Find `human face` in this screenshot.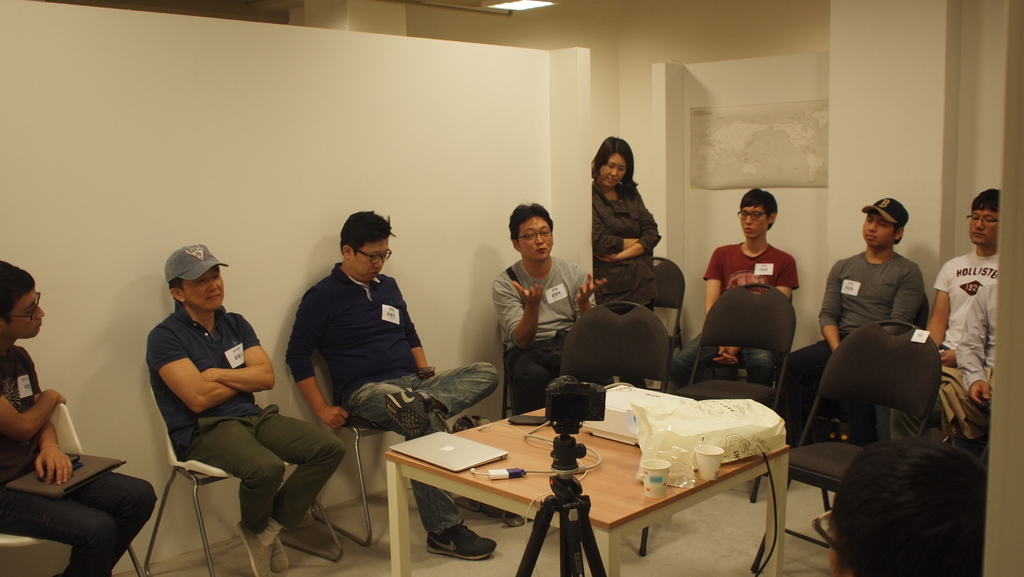
The bounding box for `human face` is pyautogui.locateOnScreen(522, 215, 557, 256).
